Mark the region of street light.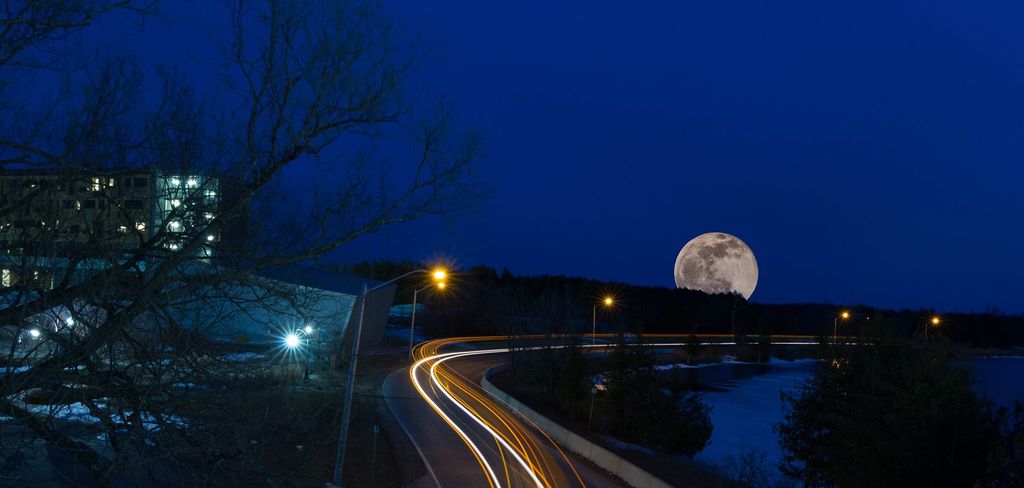
Region: region(31, 311, 56, 387).
